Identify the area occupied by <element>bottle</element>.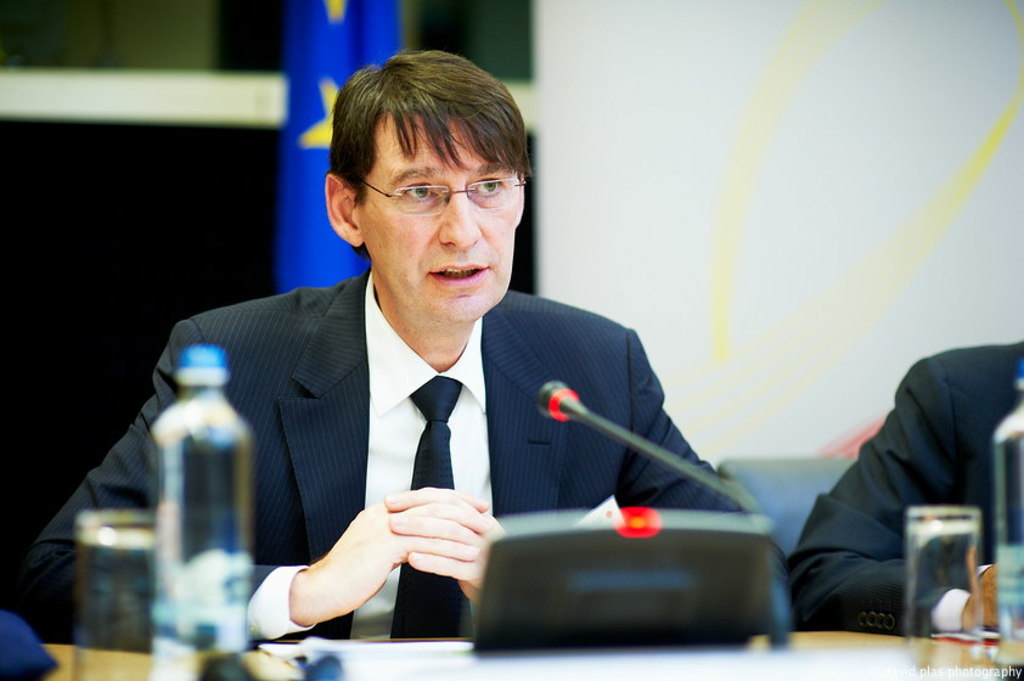
Area: select_region(157, 347, 255, 680).
